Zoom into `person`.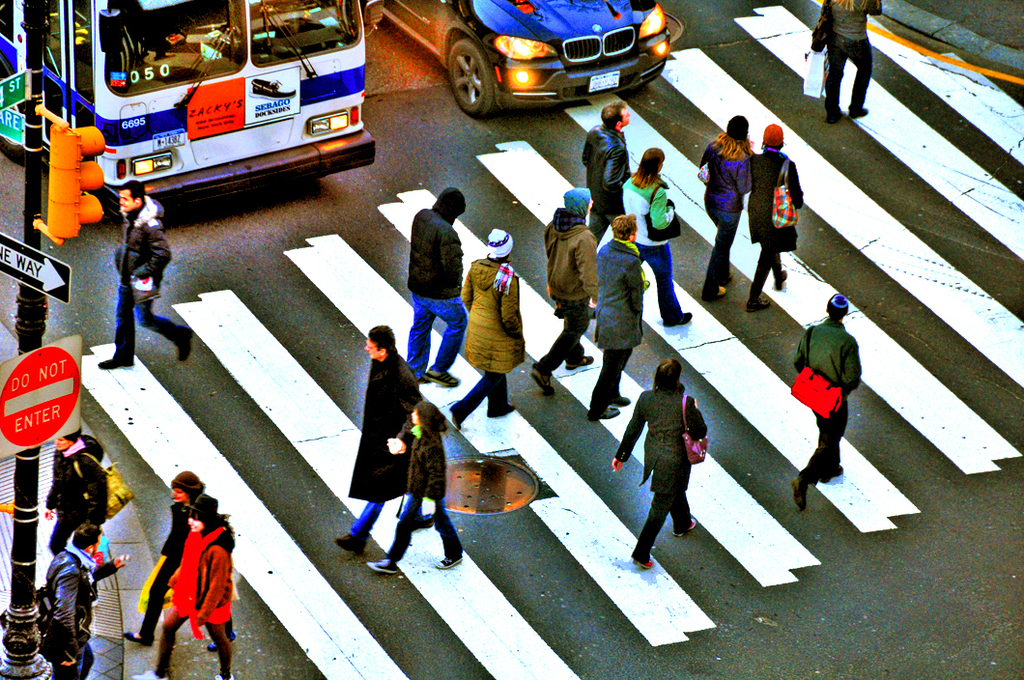
Zoom target: (585, 214, 646, 422).
